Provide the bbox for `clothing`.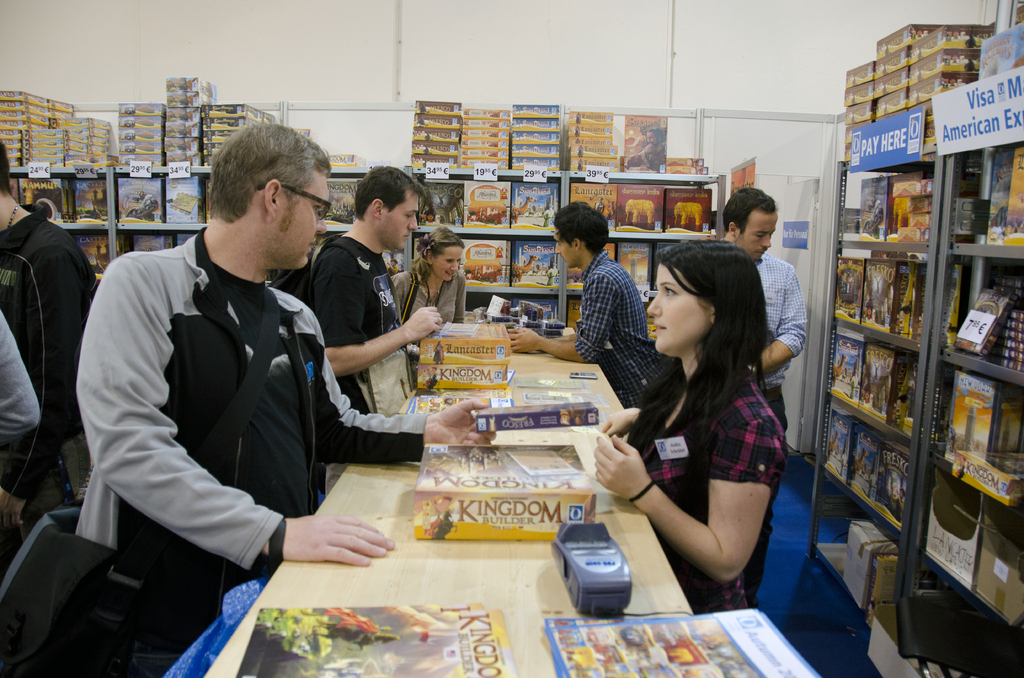
[0,311,47,442].
